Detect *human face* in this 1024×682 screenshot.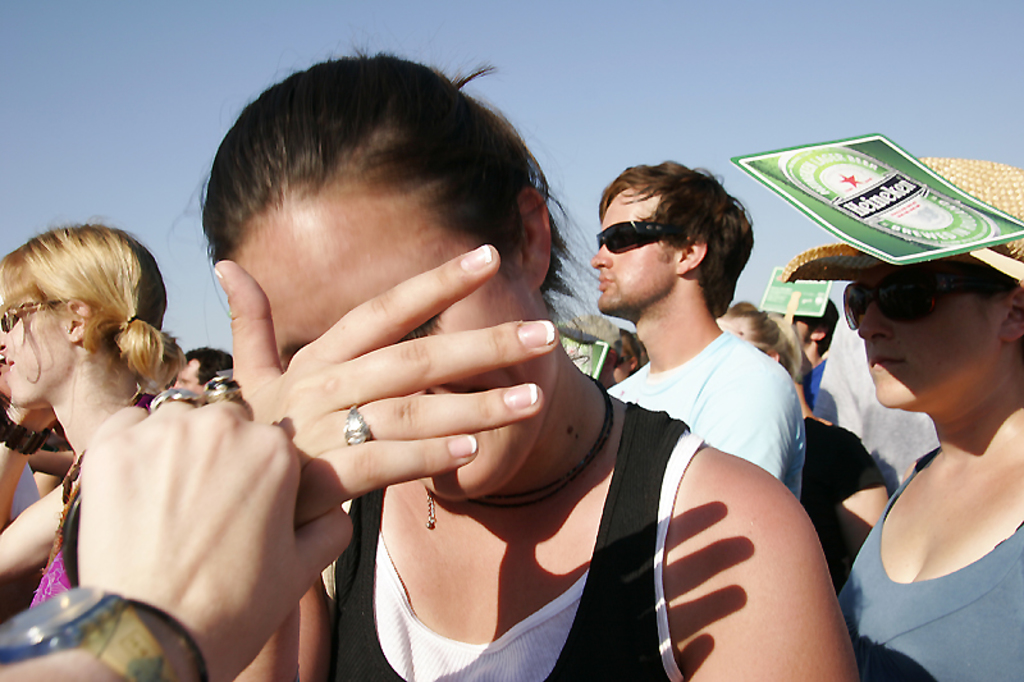
Detection: bbox=[589, 189, 673, 312].
